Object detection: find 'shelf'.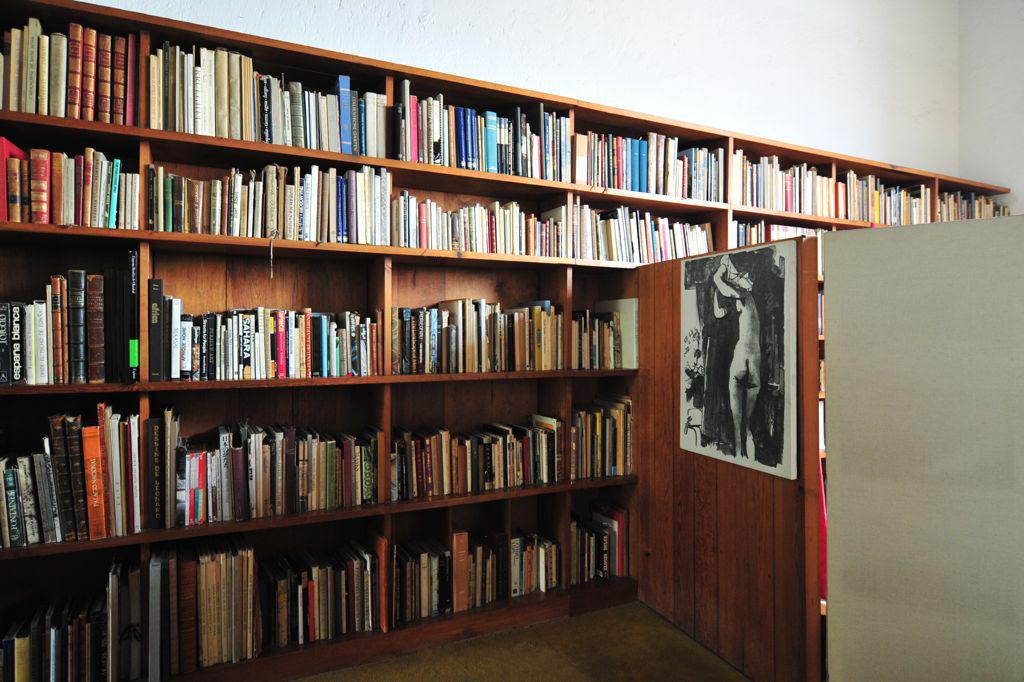
rect(563, 90, 729, 208).
